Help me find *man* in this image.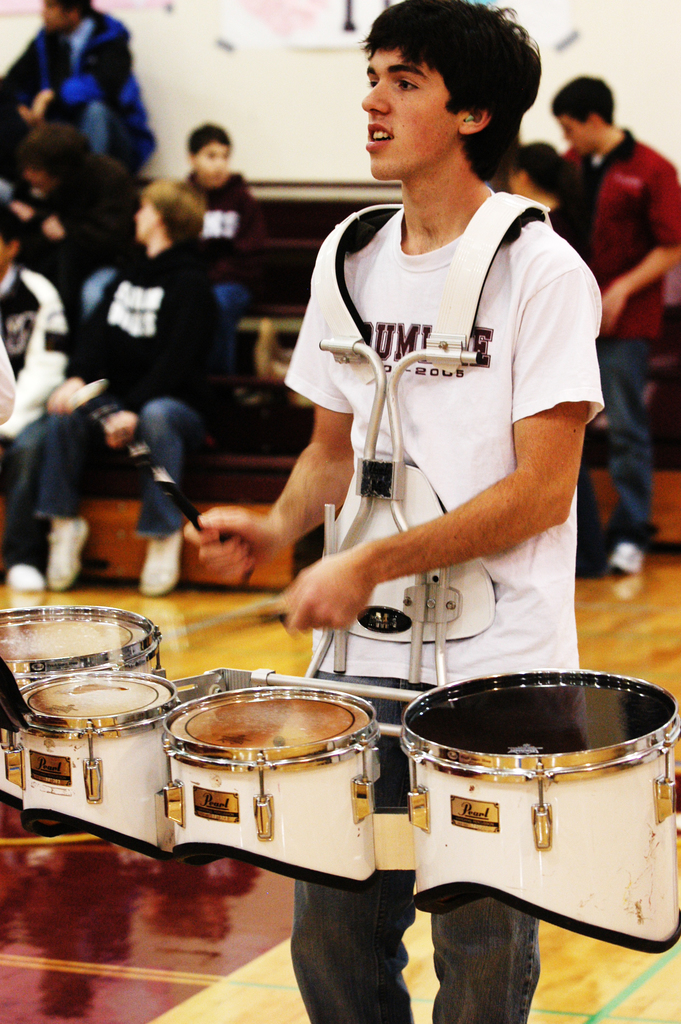
Found it: 0, 1, 156, 179.
